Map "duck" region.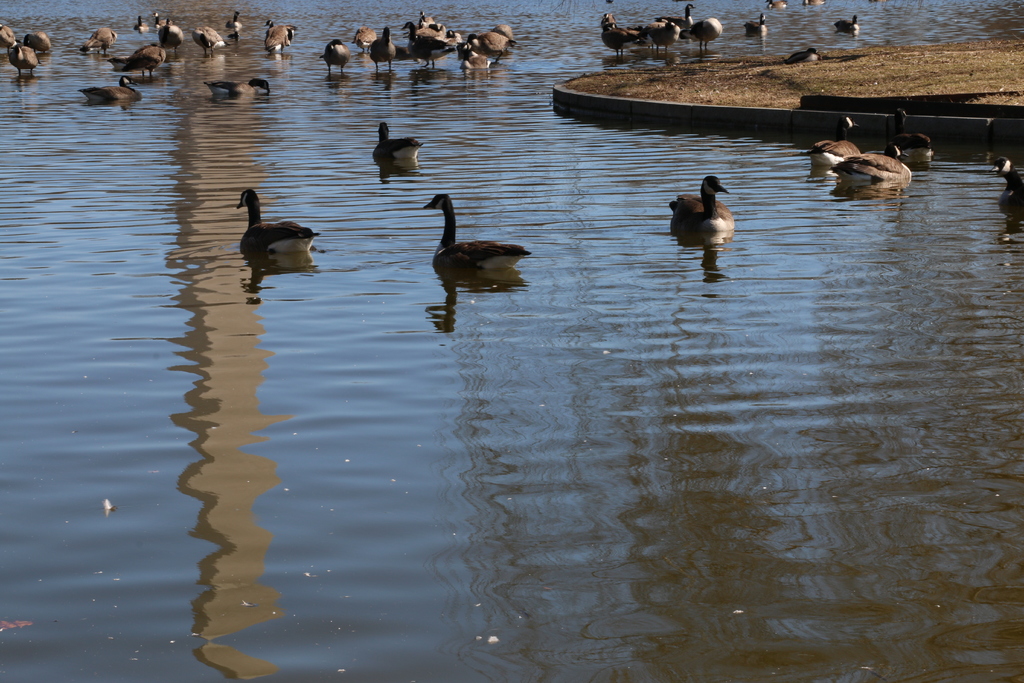
Mapped to [left=447, top=26, right=460, bottom=40].
